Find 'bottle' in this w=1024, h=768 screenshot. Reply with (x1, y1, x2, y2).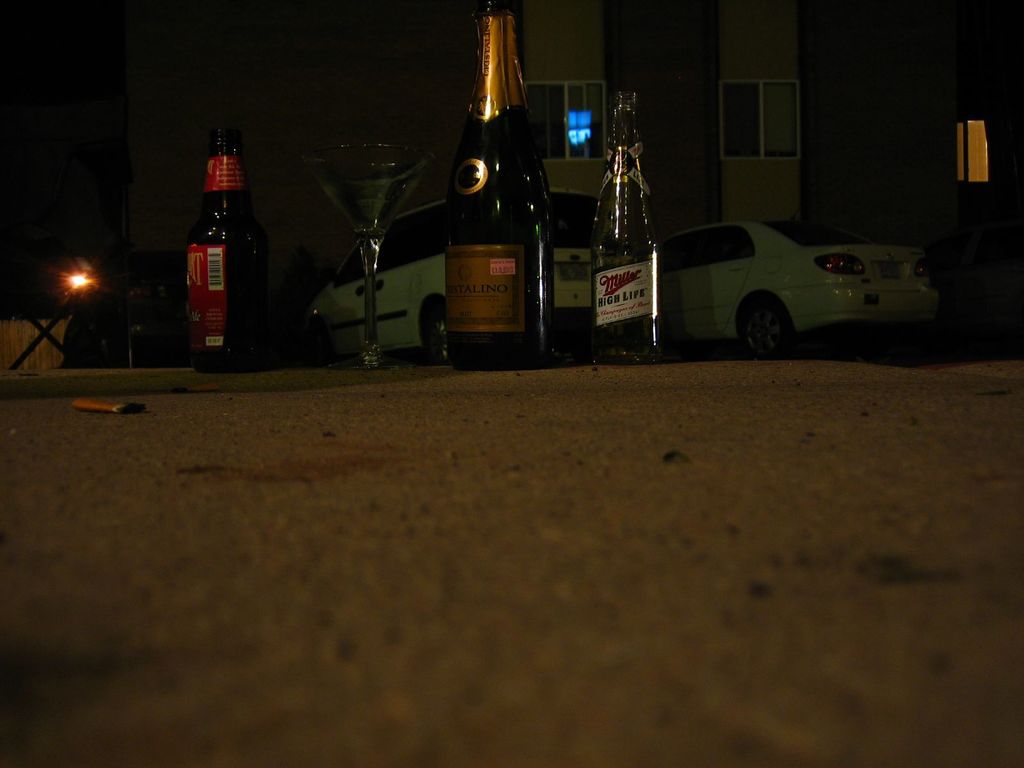
(181, 145, 273, 376).
